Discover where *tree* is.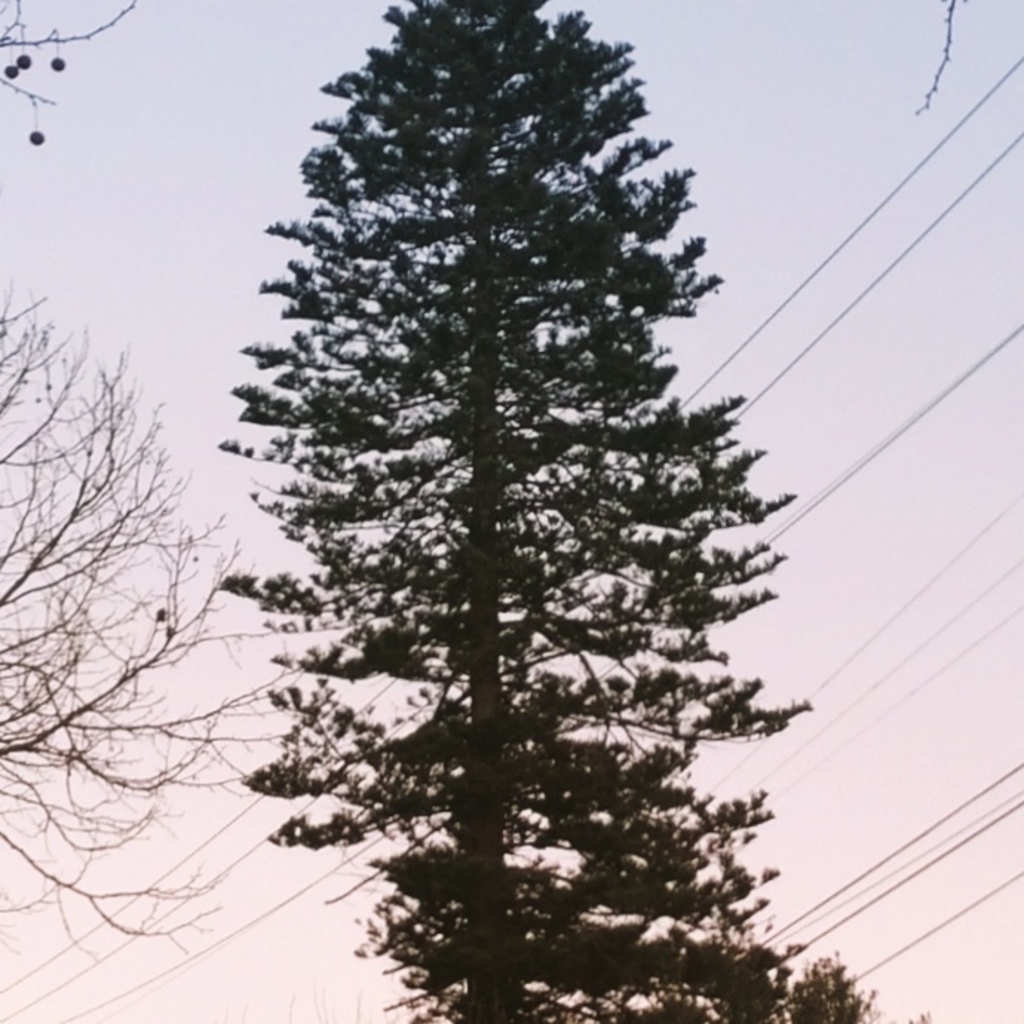
Discovered at l=0, t=279, r=309, b=965.
